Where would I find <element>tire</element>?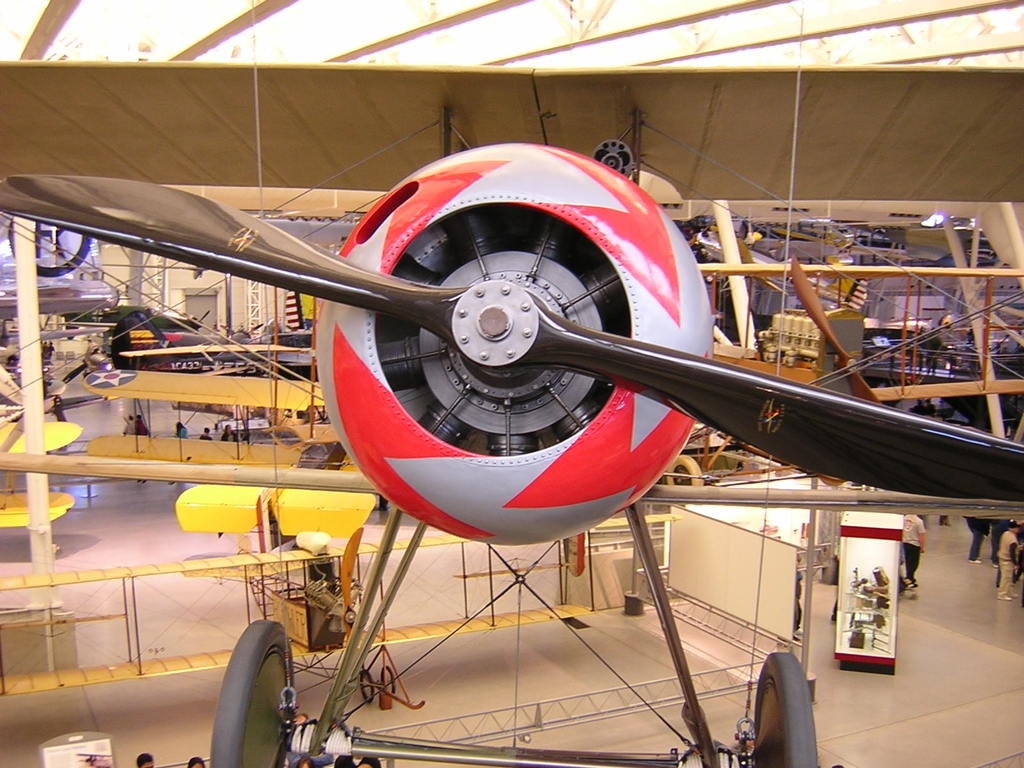
At {"left": 734, "top": 638, "right": 832, "bottom": 767}.
